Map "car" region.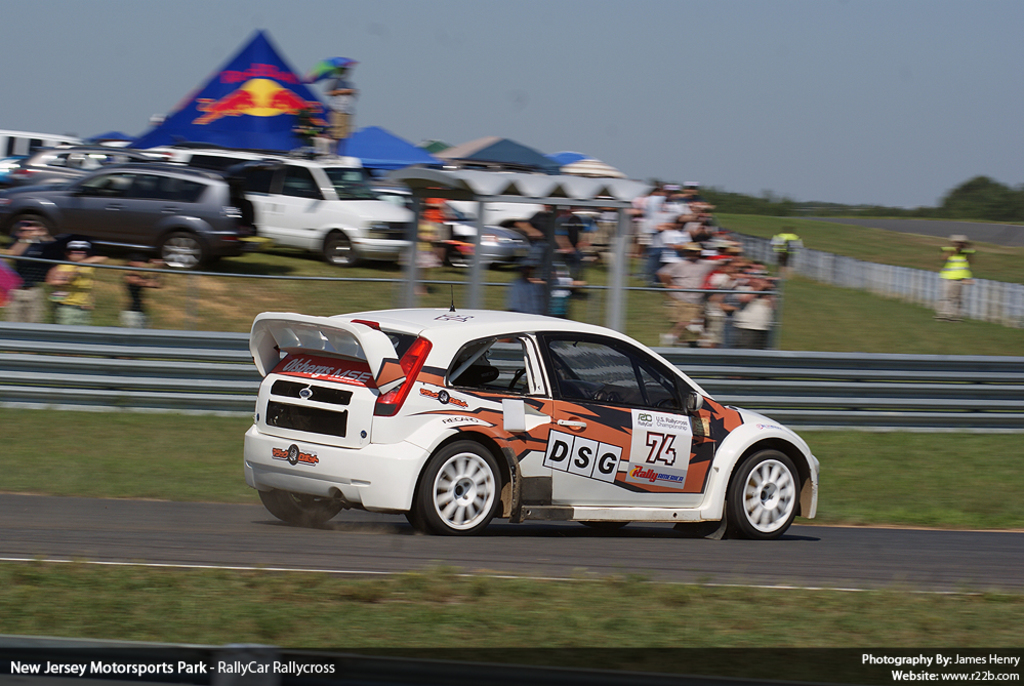
Mapped to (228,314,831,553).
